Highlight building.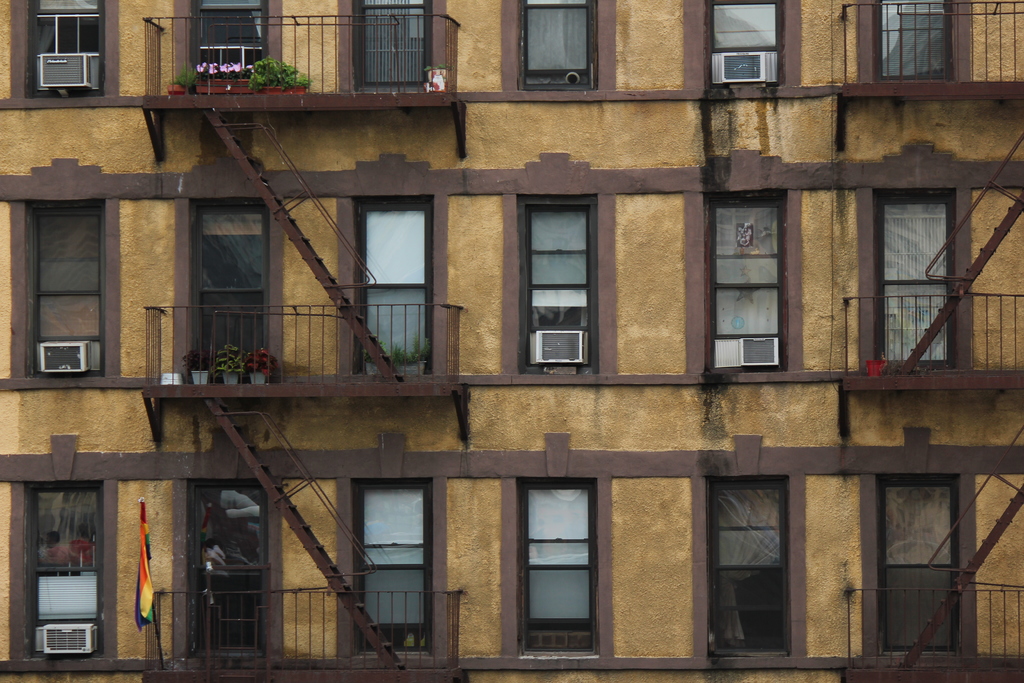
Highlighted region: Rect(0, 0, 1023, 682).
